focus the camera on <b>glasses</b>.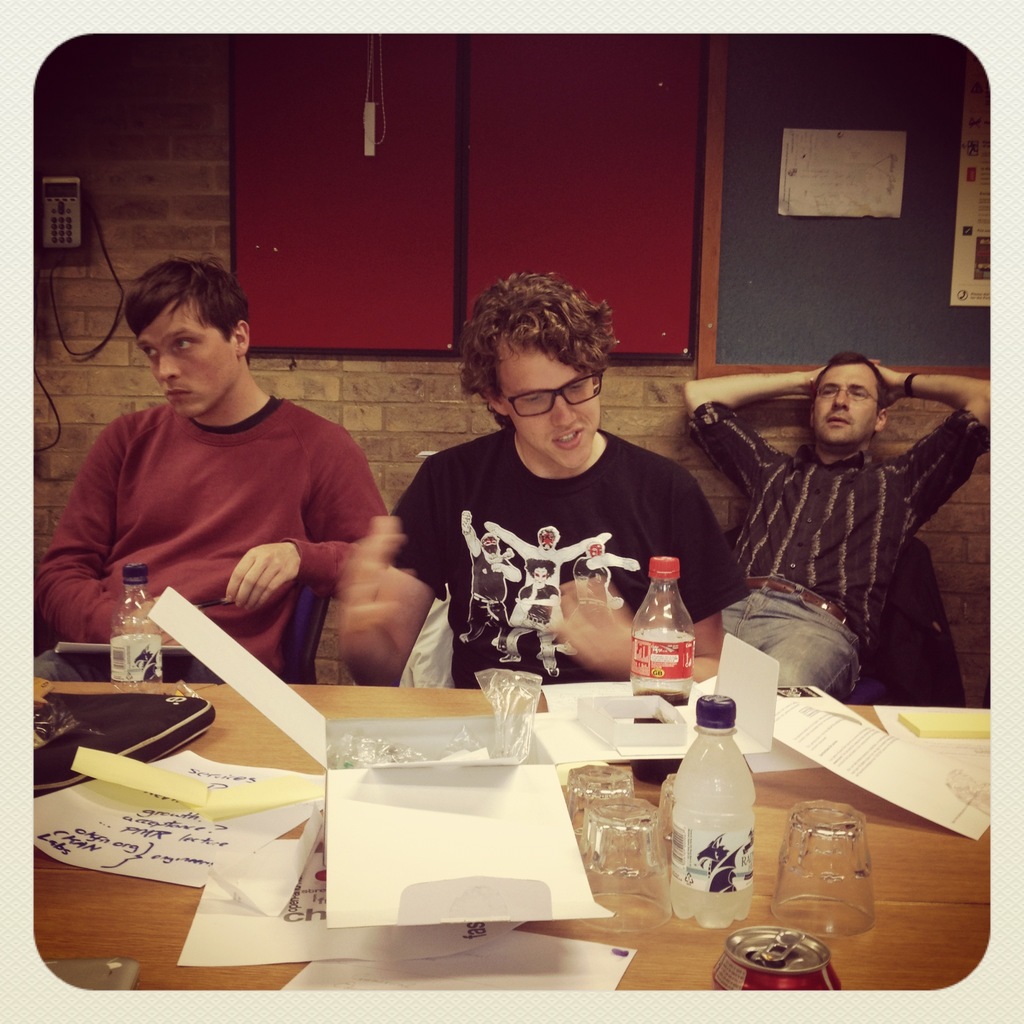
Focus region: (x1=478, y1=365, x2=609, y2=421).
